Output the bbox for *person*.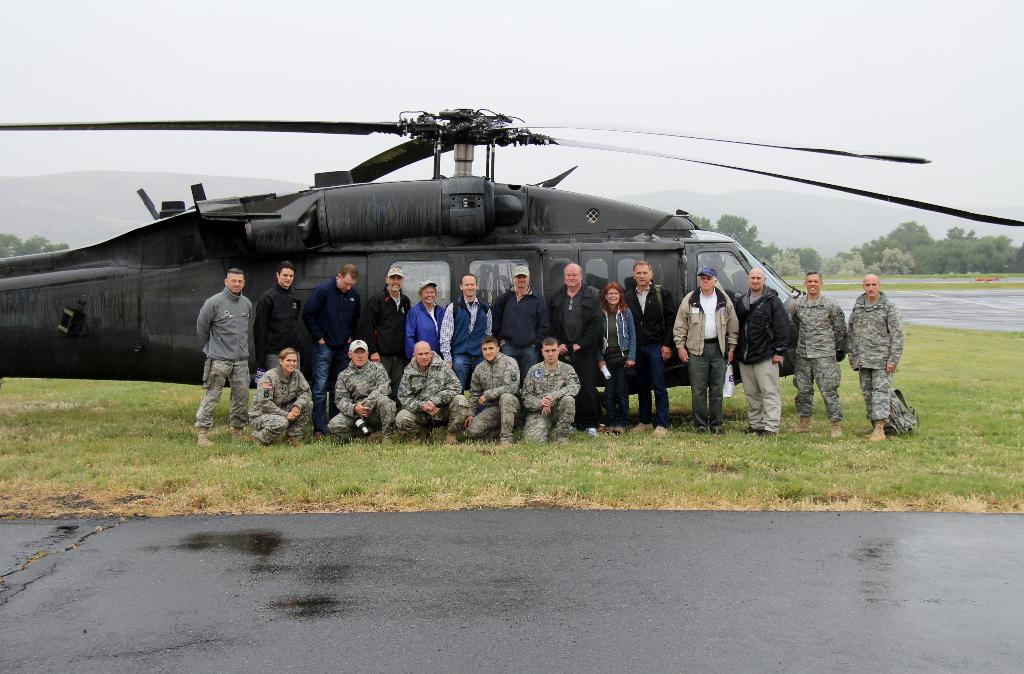
bbox(493, 264, 552, 431).
